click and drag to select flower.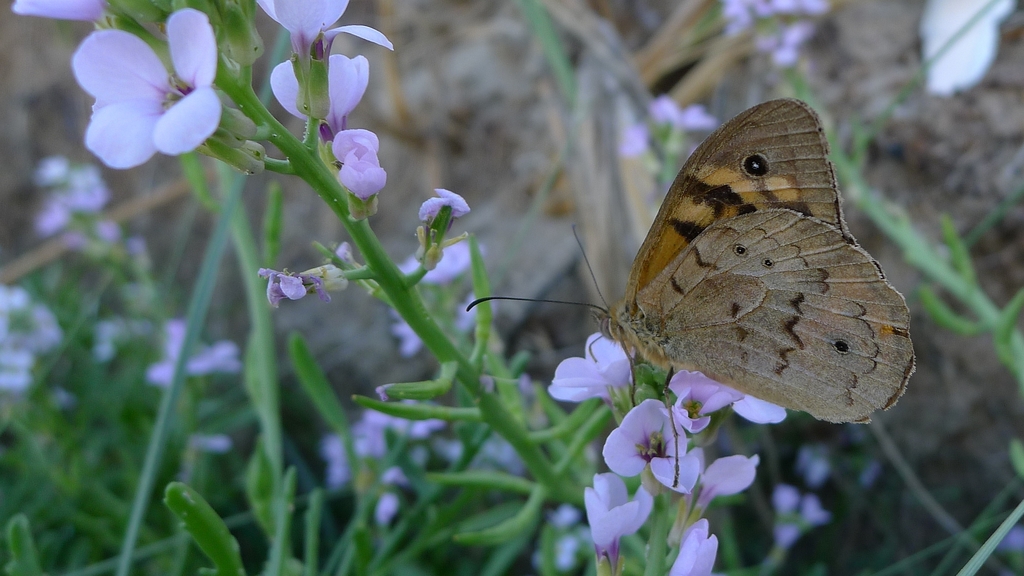
Selection: (10,0,103,22).
